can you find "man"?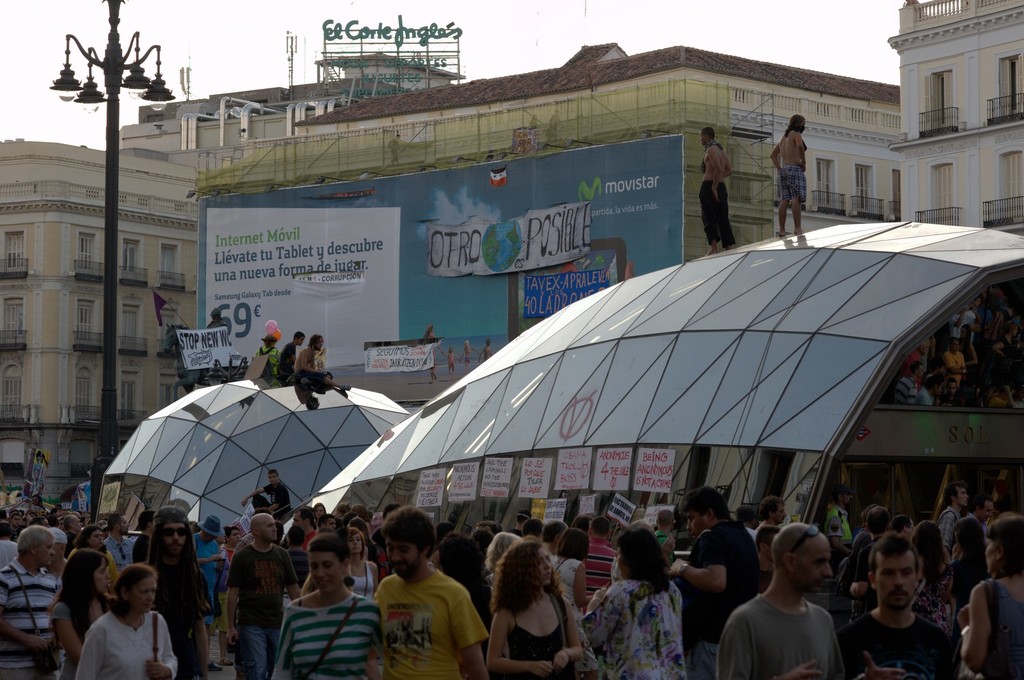
Yes, bounding box: pyautogui.locateOnScreen(768, 108, 810, 236).
